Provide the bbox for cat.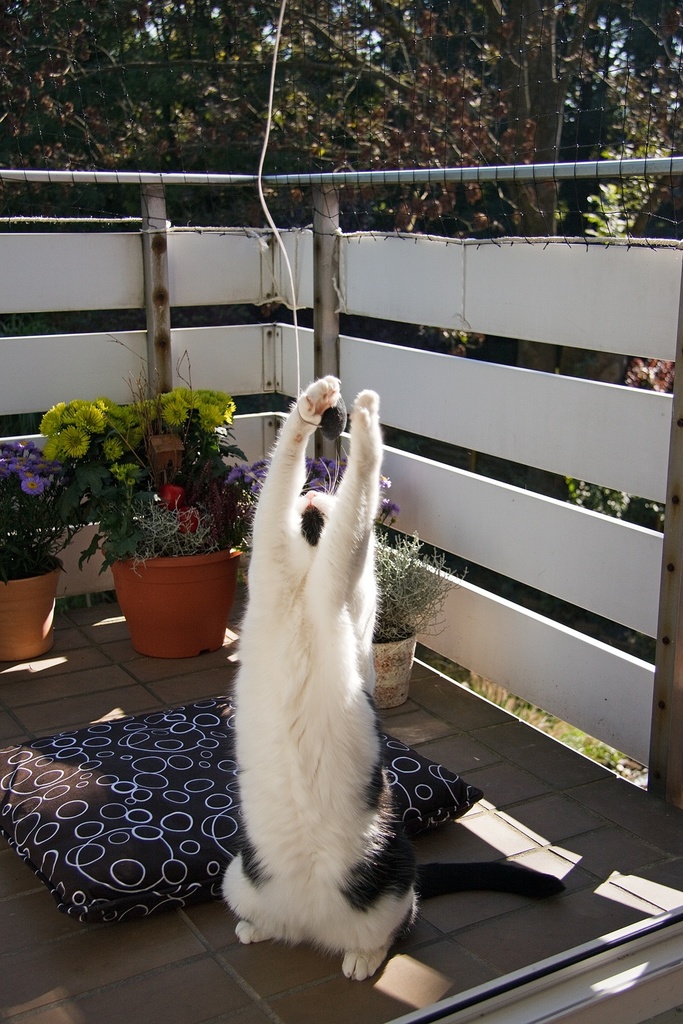
[218,371,560,981].
